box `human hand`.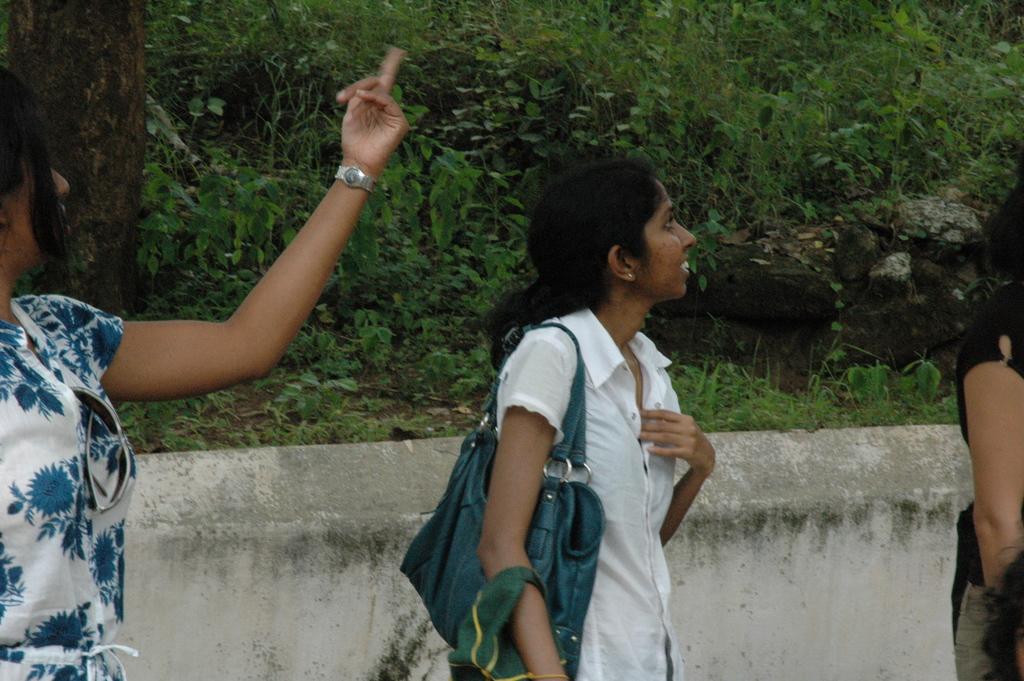
BBox(638, 407, 716, 475).
